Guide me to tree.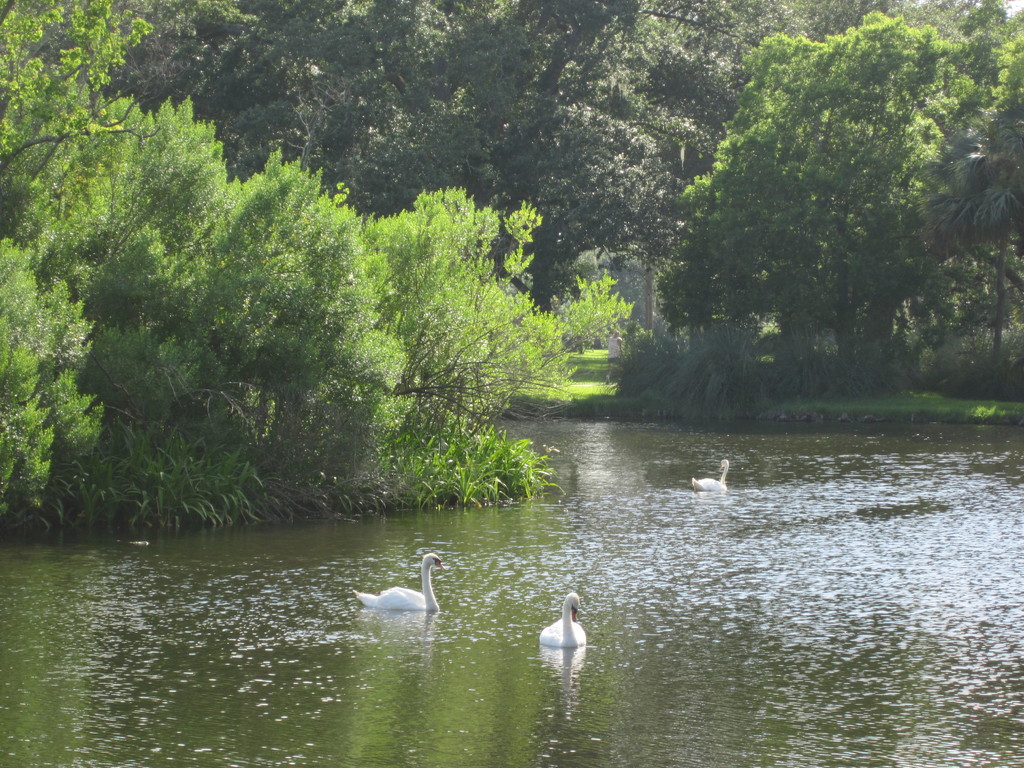
Guidance: 96,0,1023,301.
